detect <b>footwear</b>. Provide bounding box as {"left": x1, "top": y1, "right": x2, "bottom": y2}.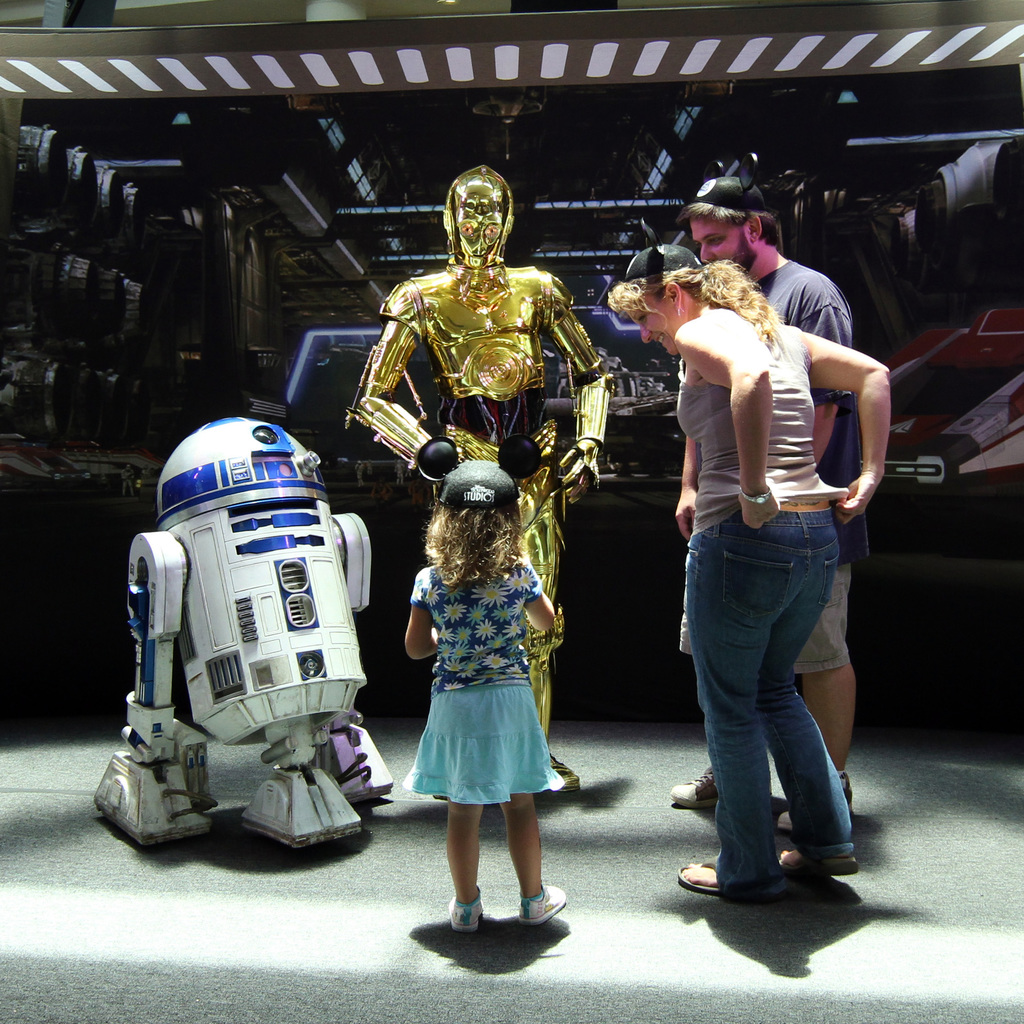
{"left": 669, "top": 765, "right": 718, "bottom": 803}.
